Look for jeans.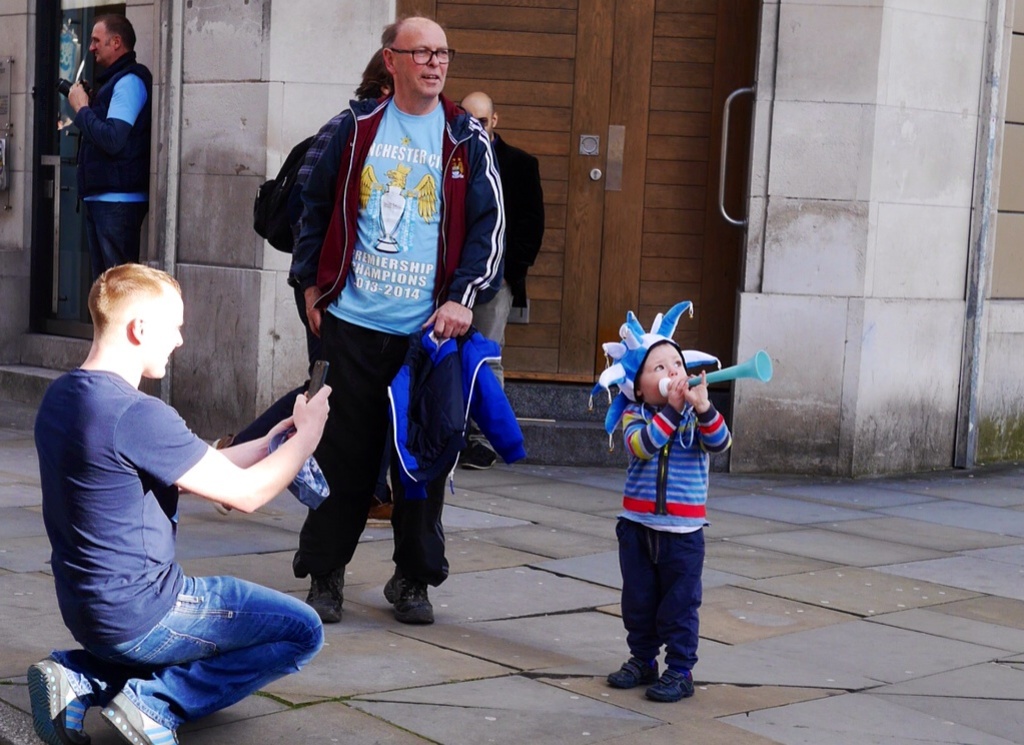
Found: pyautogui.locateOnScreen(290, 329, 440, 588).
